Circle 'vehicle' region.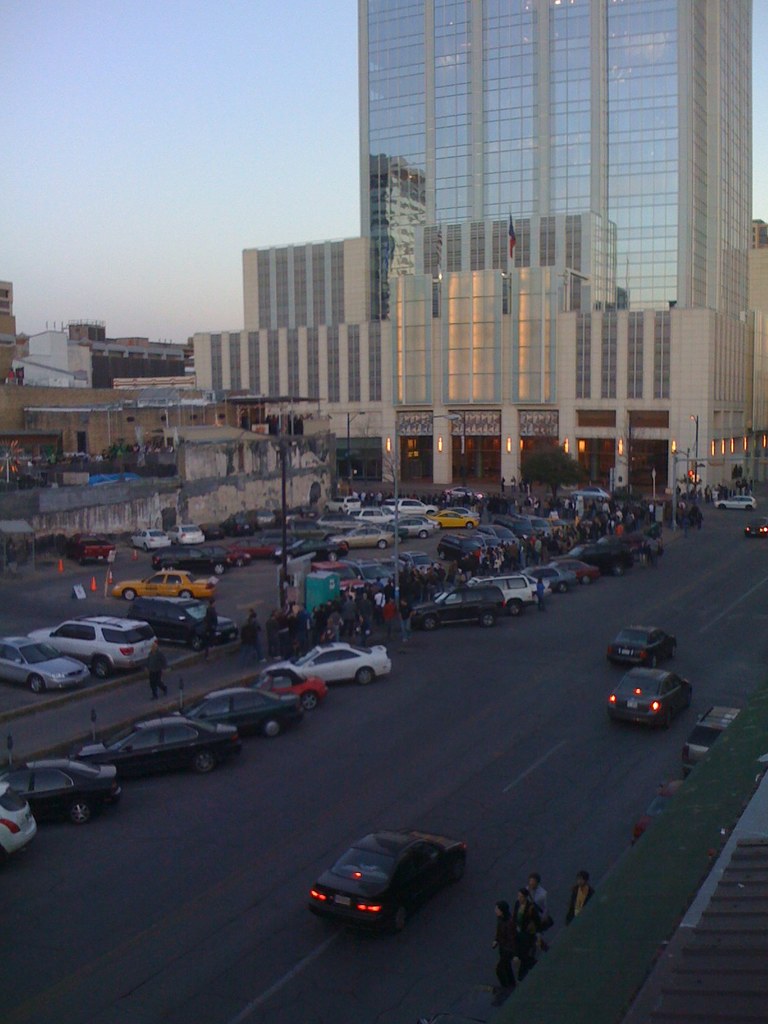
Region: {"x1": 177, "y1": 684, "x2": 300, "y2": 738}.
